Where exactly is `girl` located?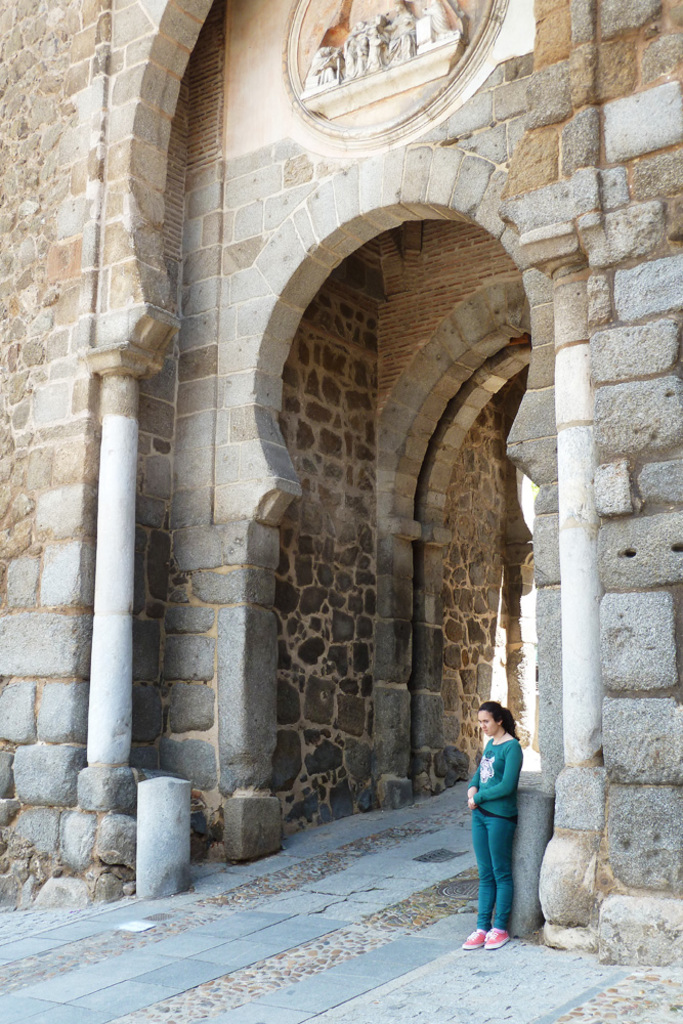
Its bounding box is select_region(459, 698, 521, 954).
